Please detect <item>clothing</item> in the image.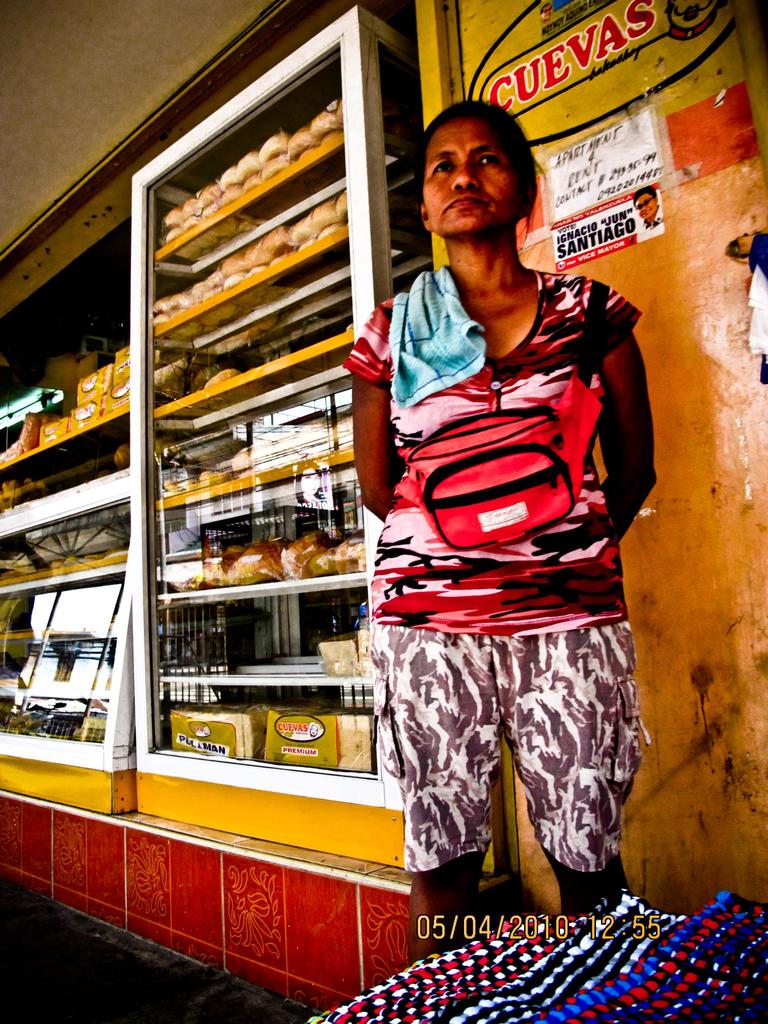
bbox=(363, 198, 646, 858).
